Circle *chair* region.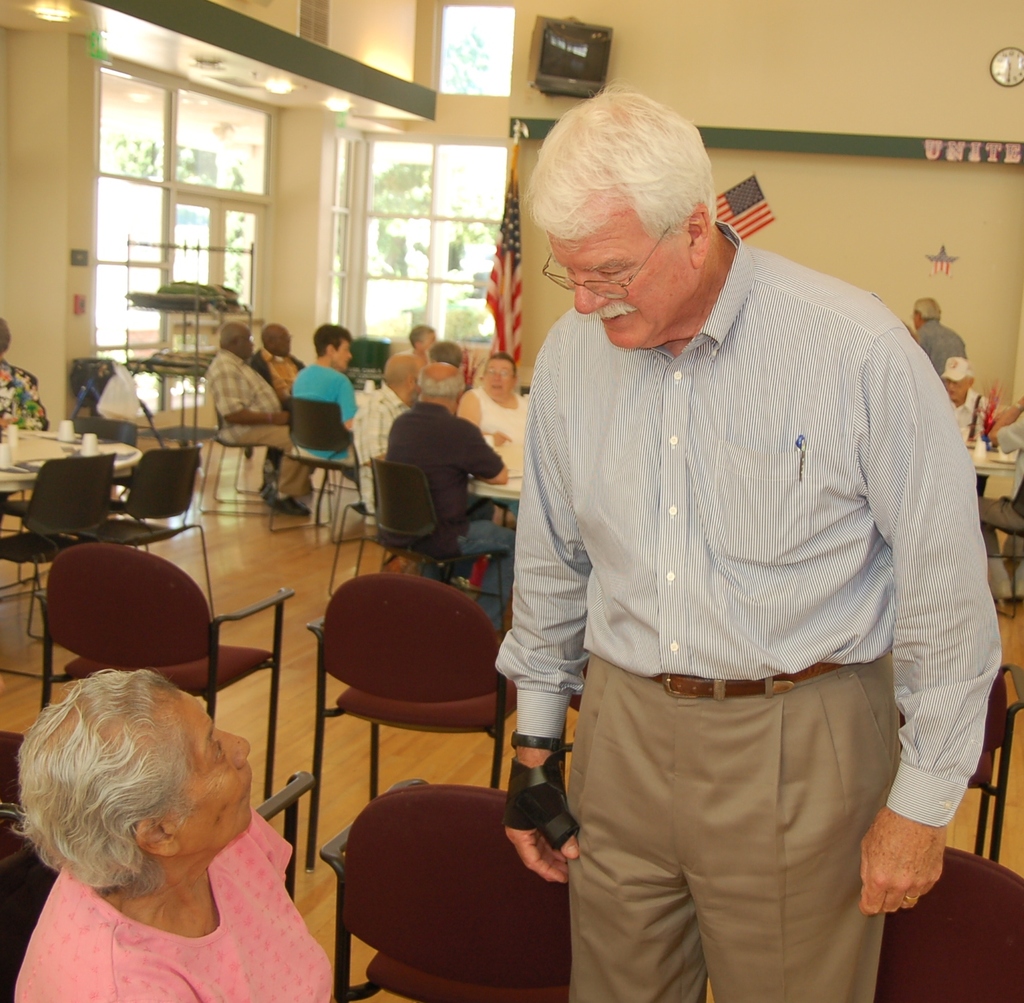
Region: 314:780:580:1002.
